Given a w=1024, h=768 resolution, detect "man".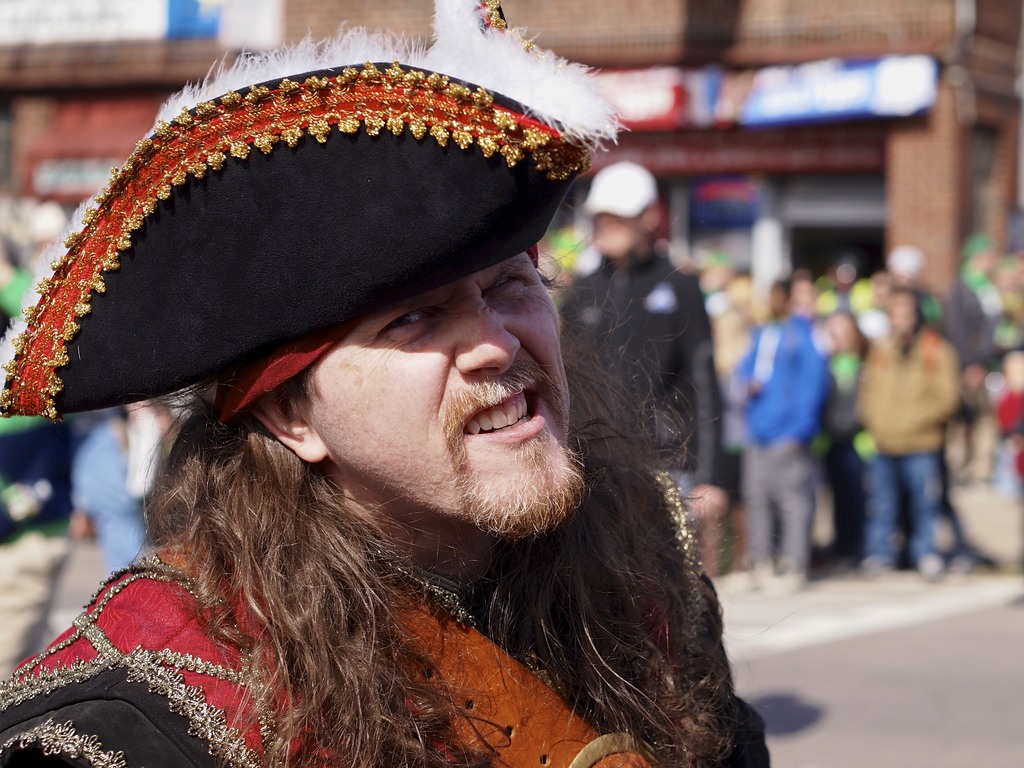
(848,277,954,580).
